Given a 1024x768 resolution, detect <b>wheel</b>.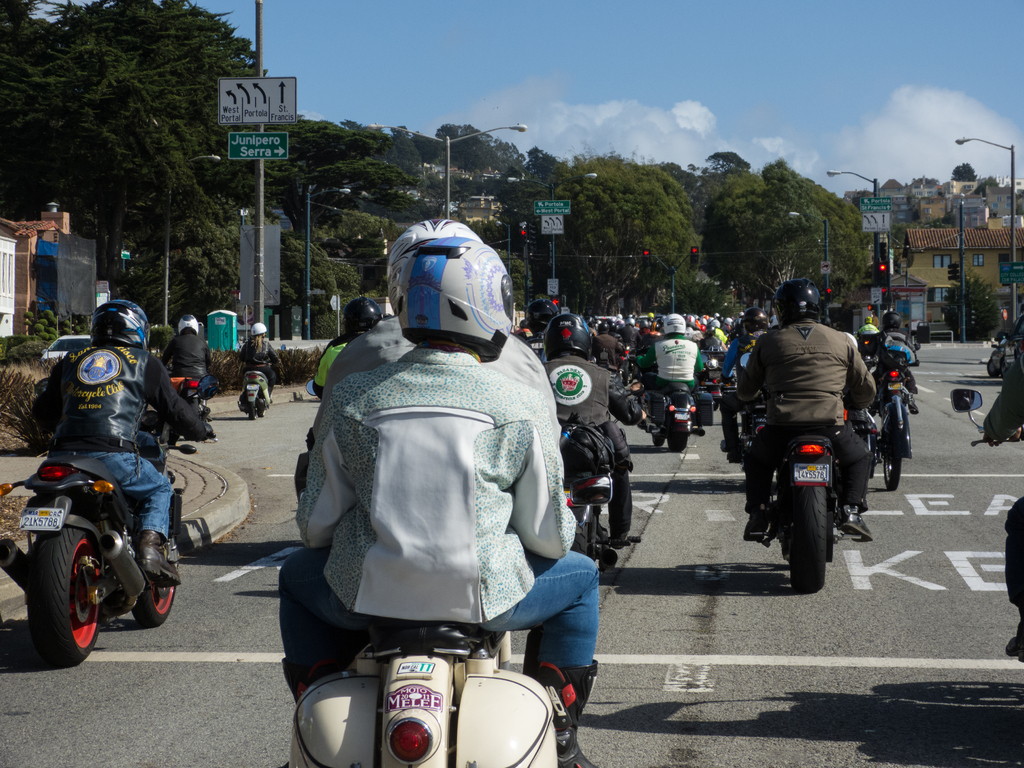
<box>652,432,661,447</box>.
